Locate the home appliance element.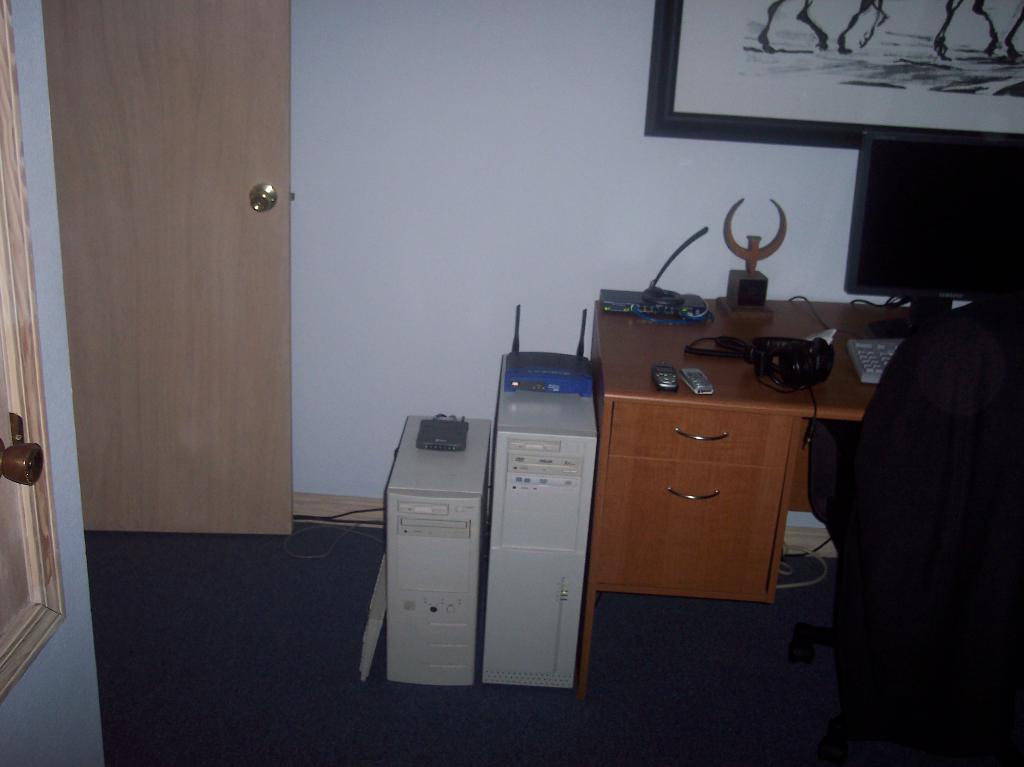
Element bbox: [381,417,492,686].
